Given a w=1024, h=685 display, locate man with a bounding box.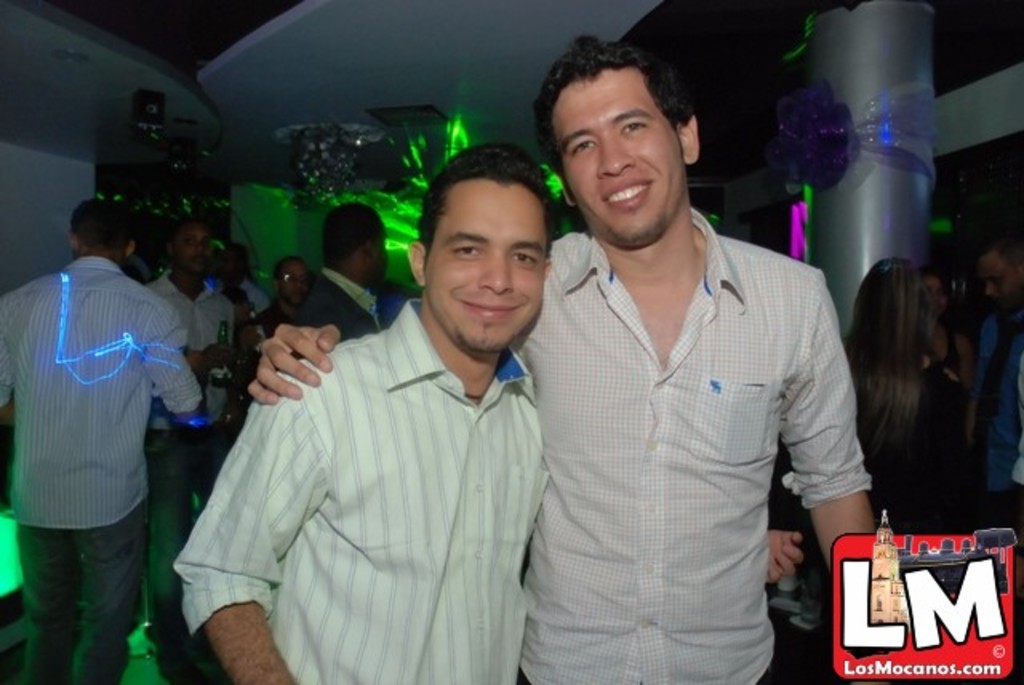
Located: rect(299, 202, 389, 338).
